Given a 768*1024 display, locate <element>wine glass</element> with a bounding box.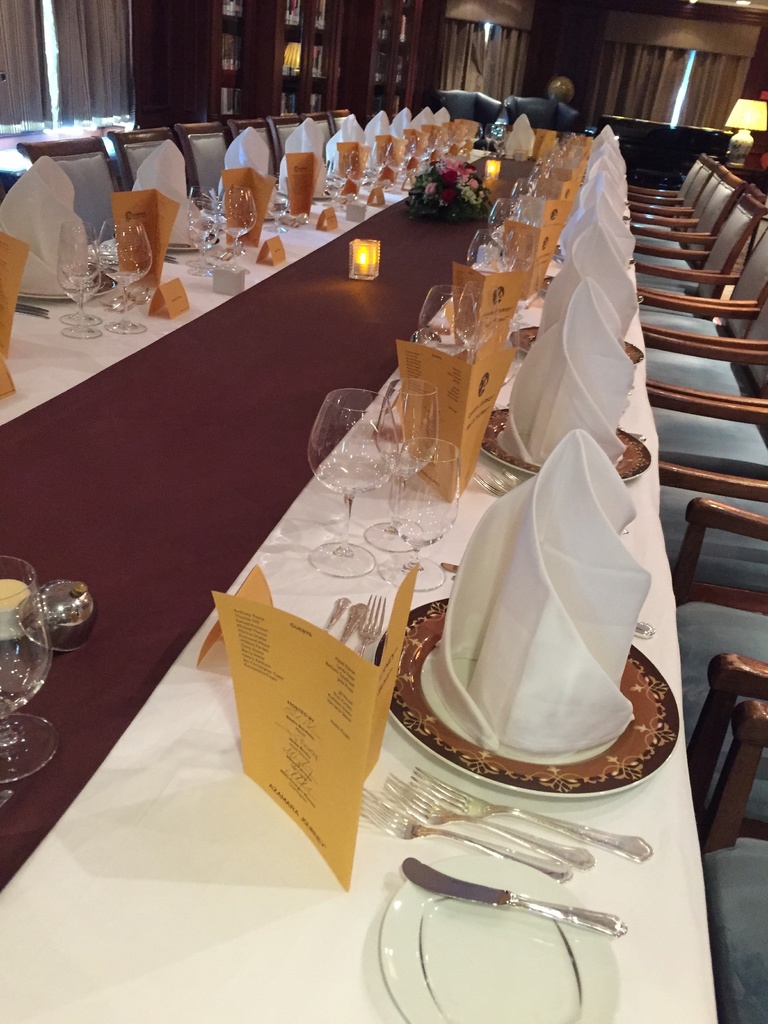
Located: left=0, top=557, right=58, bottom=786.
